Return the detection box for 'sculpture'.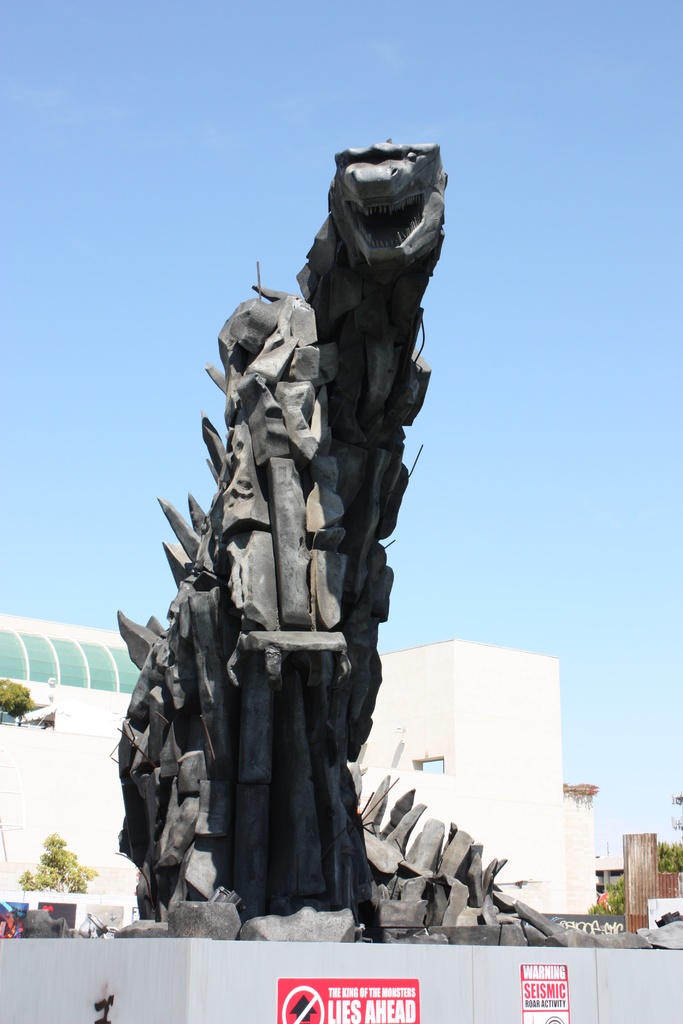
left=127, top=164, right=443, bottom=917.
